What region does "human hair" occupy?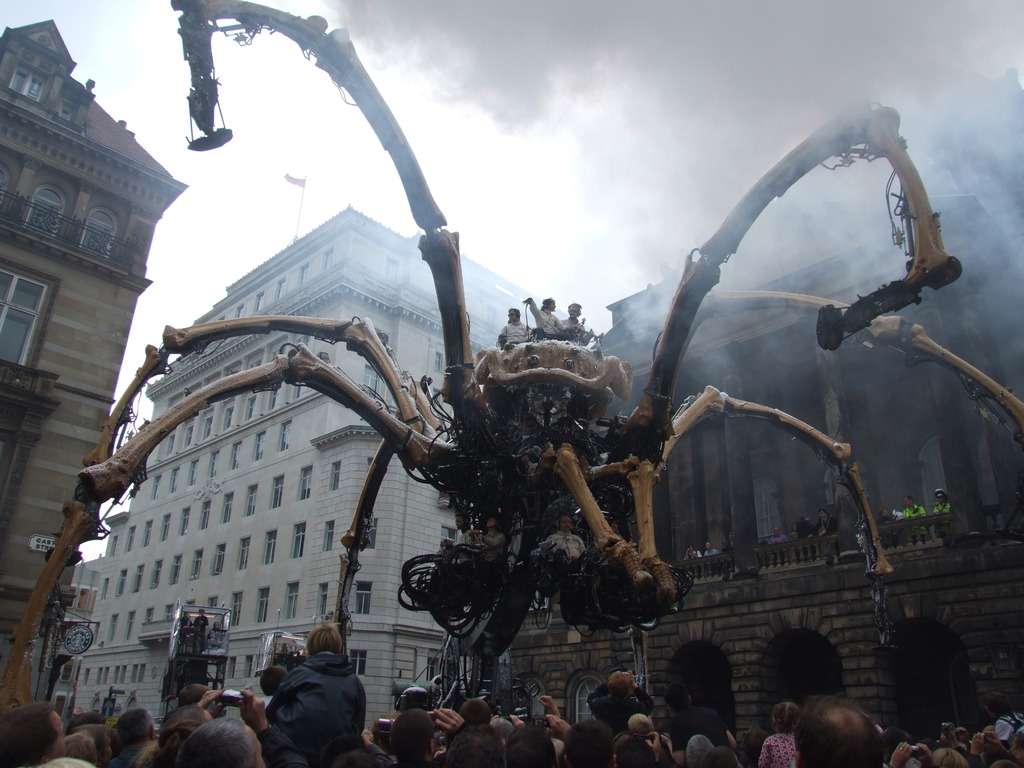
[x1=62, y1=730, x2=95, y2=766].
